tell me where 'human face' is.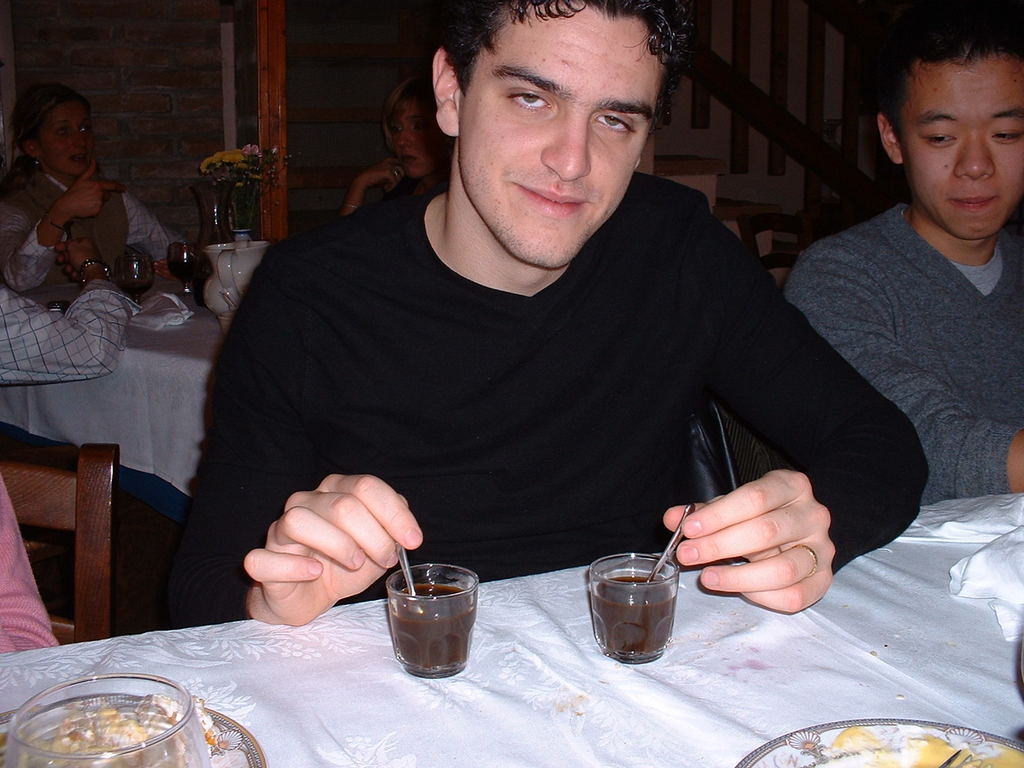
'human face' is at BBox(35, 101, 93, 180).
